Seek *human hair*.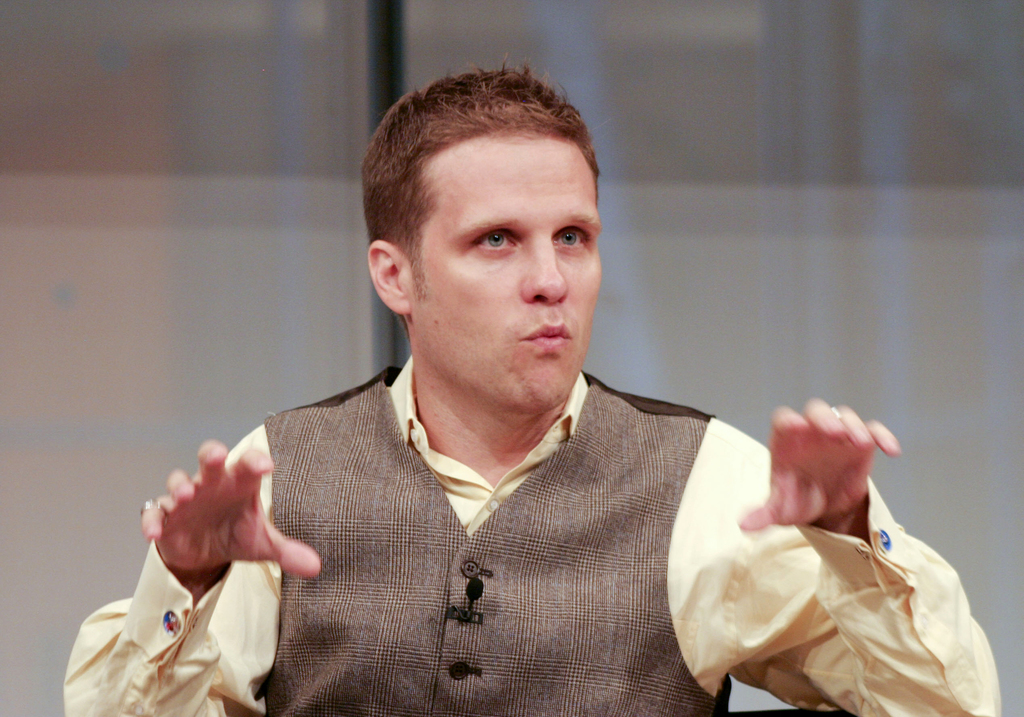
(left=356, top=61, right=598, bottom=358).
